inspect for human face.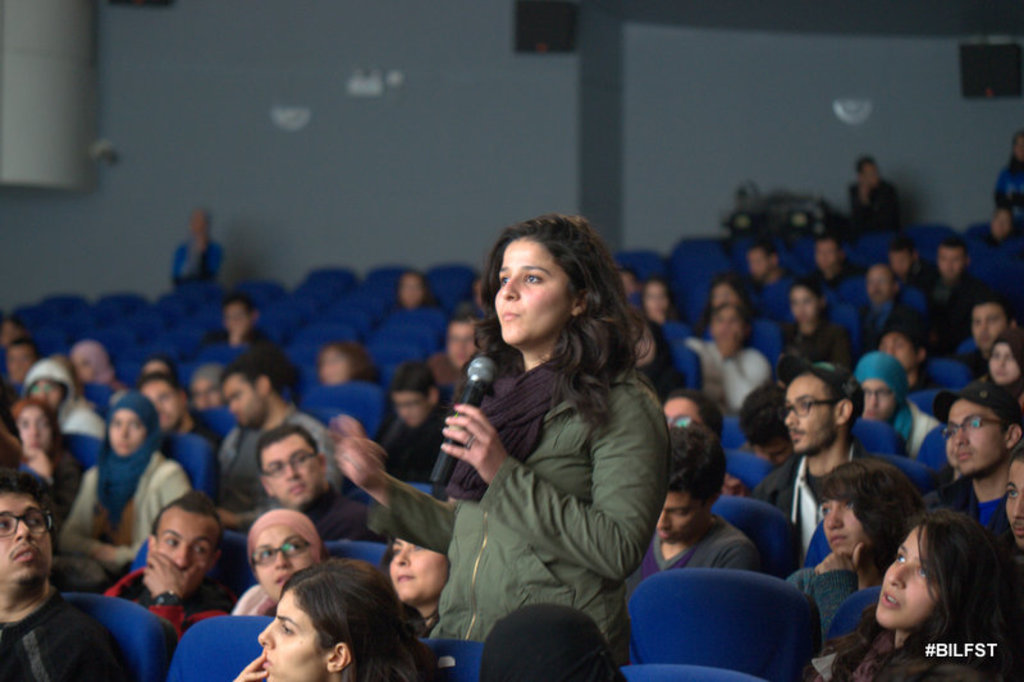
Inspection: 260:434:324:512.
